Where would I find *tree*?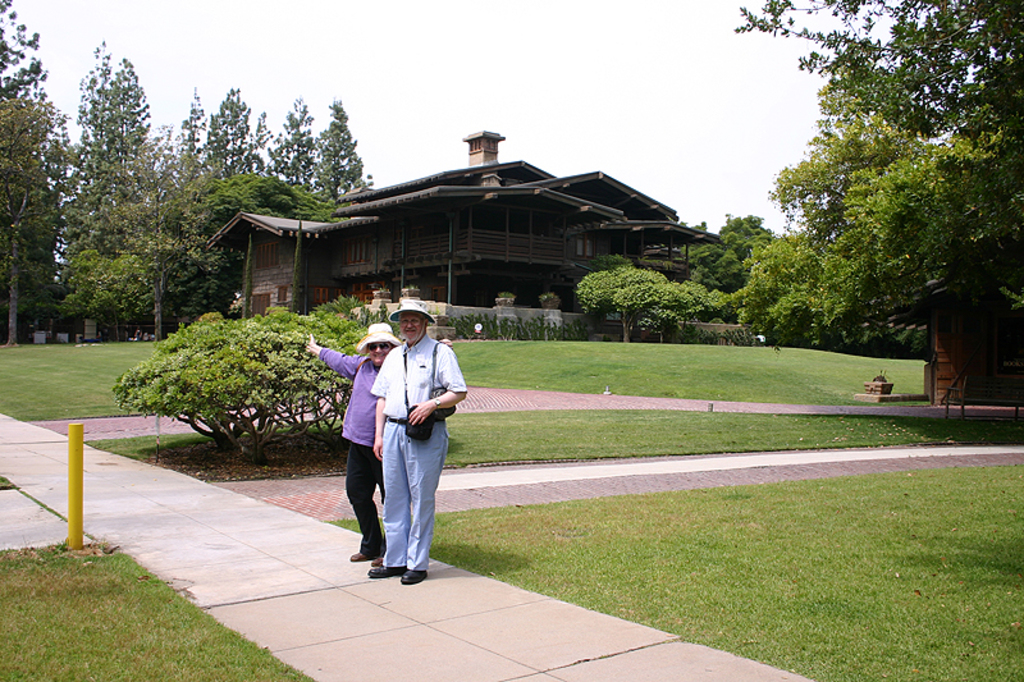
At l=169, t=87, r=211, b=212.
